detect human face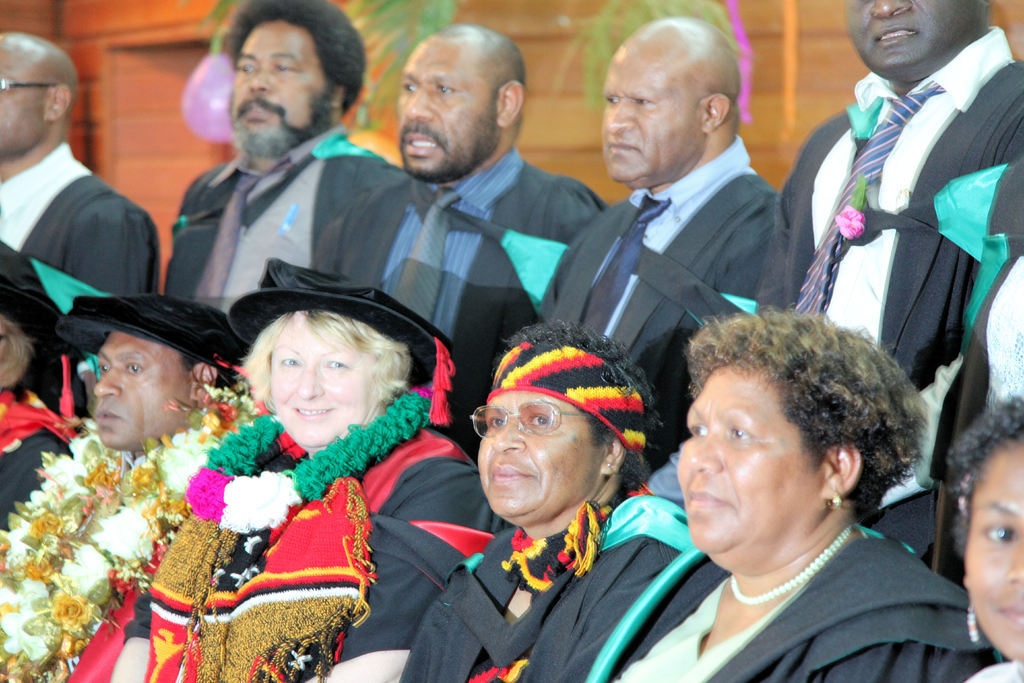
bbox(396, 37, 496, 179)
